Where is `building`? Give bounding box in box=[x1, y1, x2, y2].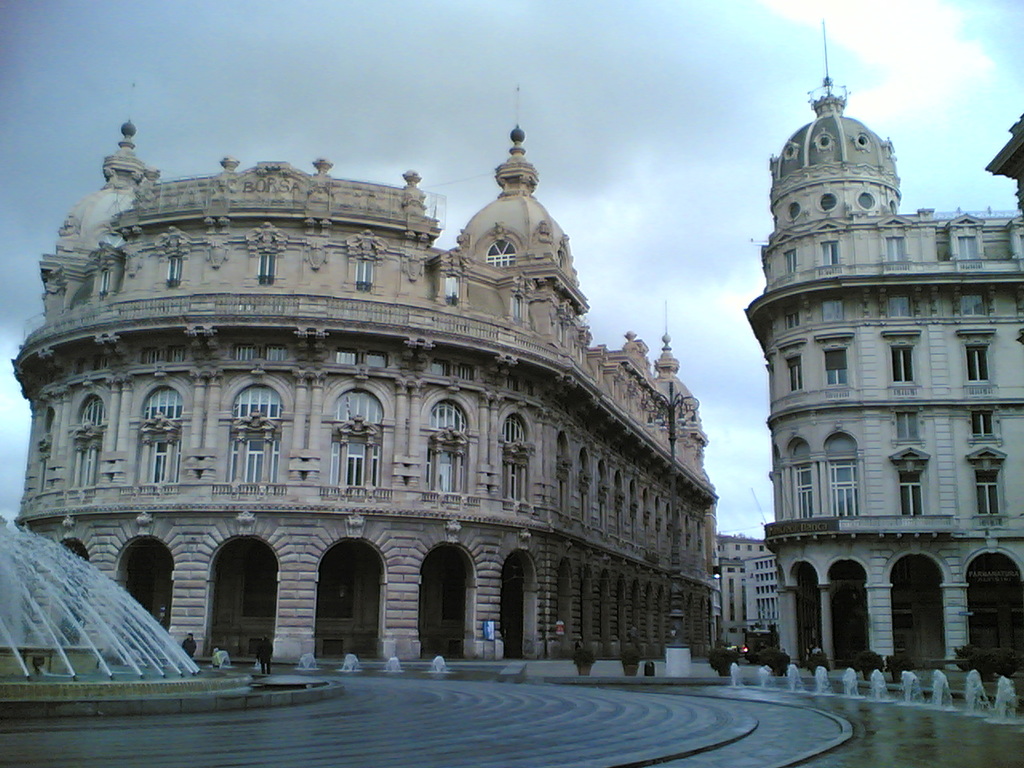
box=[743, 14, 1023, 690].
